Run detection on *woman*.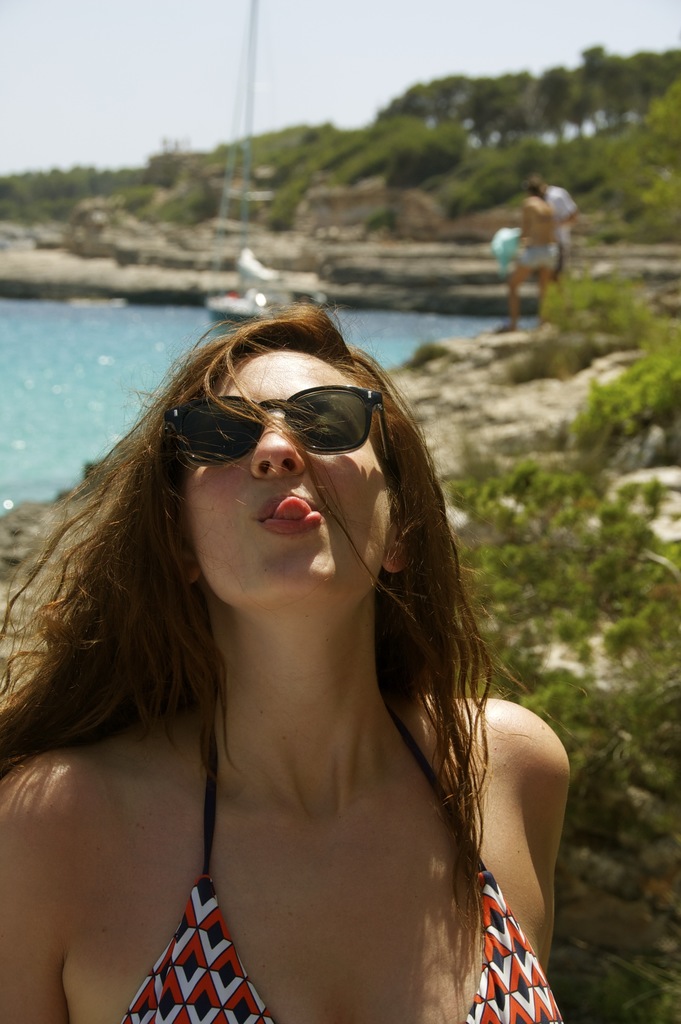
Result: 498:181:561:334.
